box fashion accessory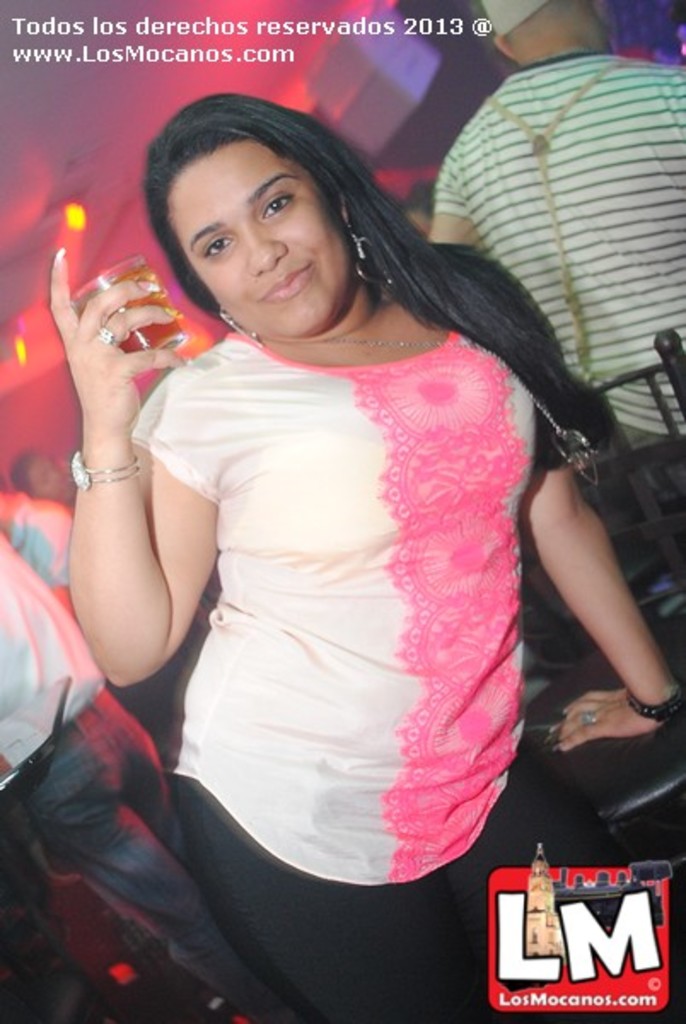
bbox=(578, 713, 597, 730)
